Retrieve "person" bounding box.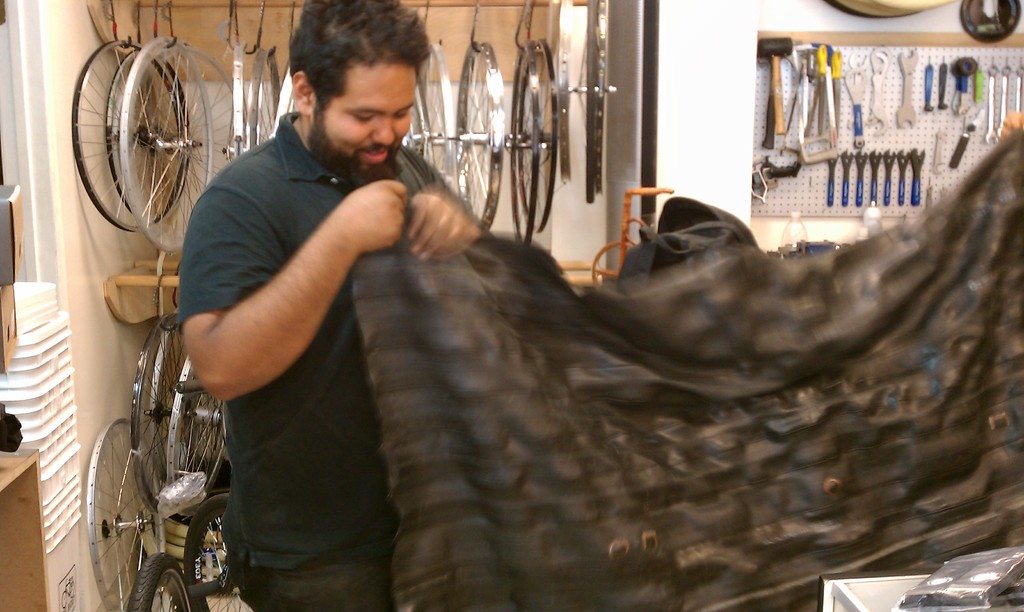
Bounding box: x1=171, y1=0, x2=495, y2=611.
